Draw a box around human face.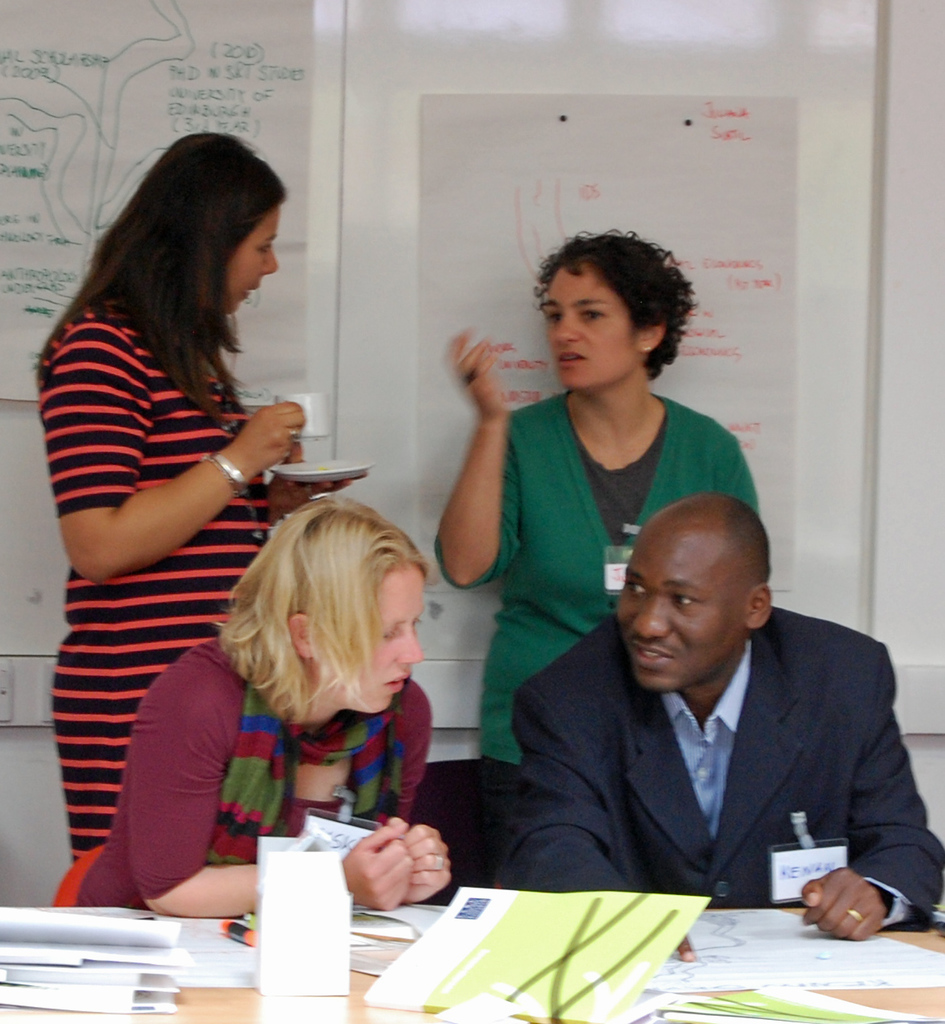
x1=324, y1=562, x2=423, y2=708.
